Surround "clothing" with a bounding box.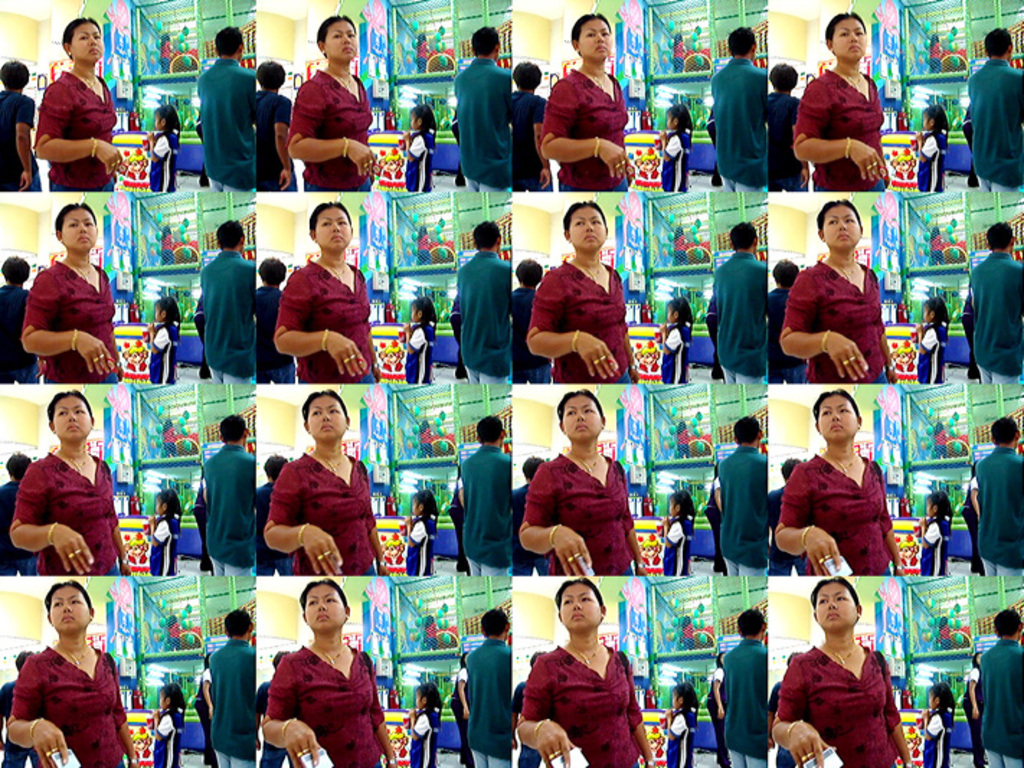
region(769, 679, 798, 767).
